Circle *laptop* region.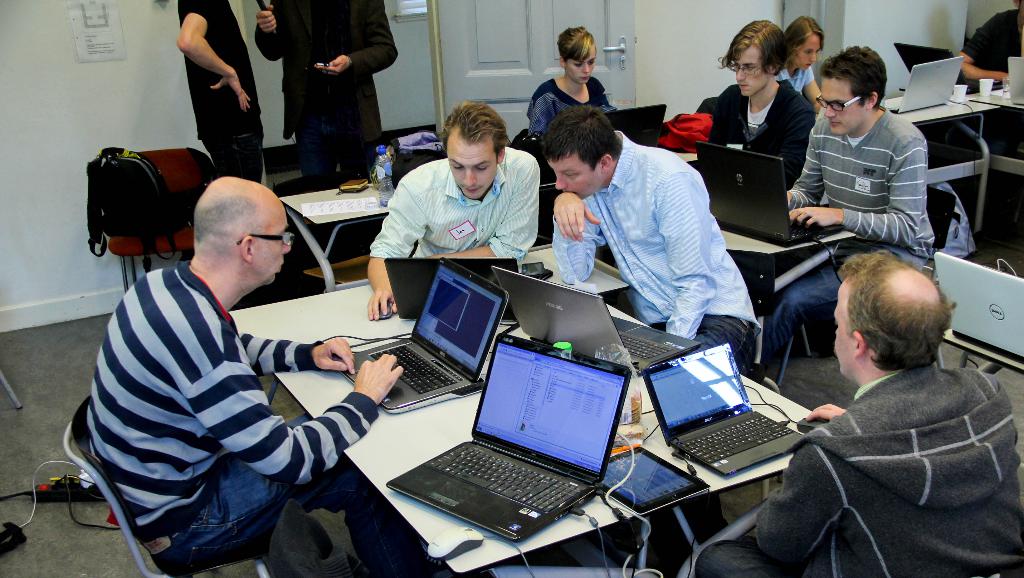
Region: box(1007, 58, 1023, 108).
